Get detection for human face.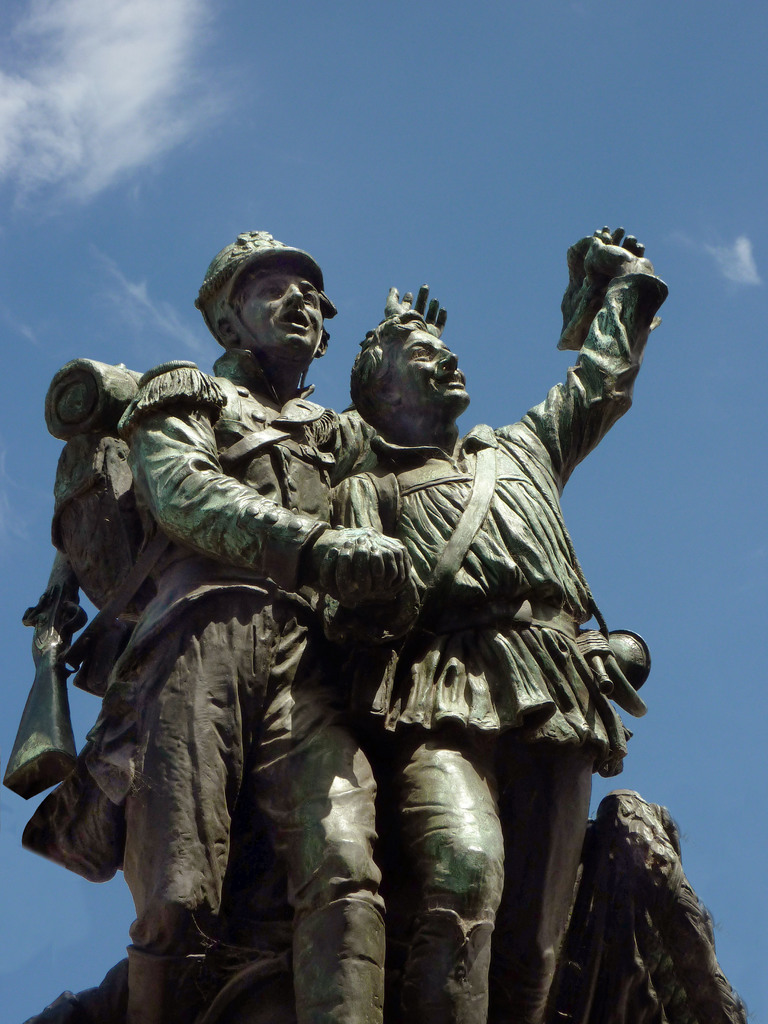
Detection: 390 335 465 403.
